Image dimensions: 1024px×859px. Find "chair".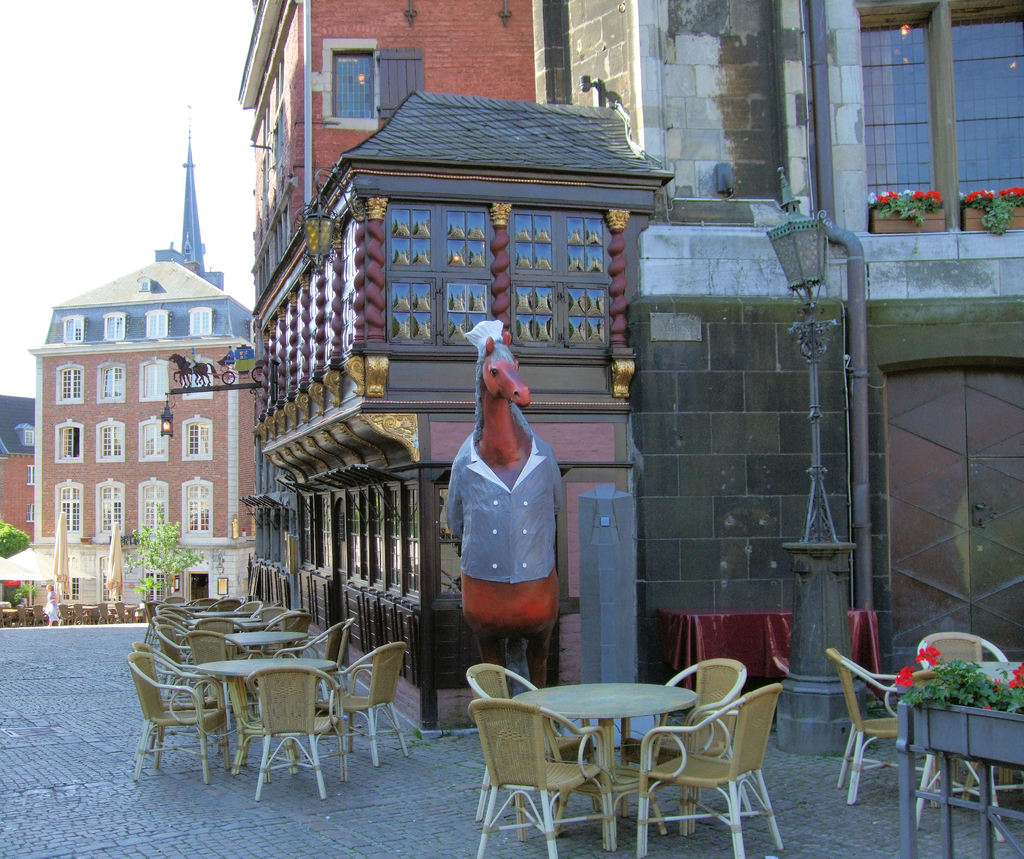
box=[207, 619, 378, 816].
